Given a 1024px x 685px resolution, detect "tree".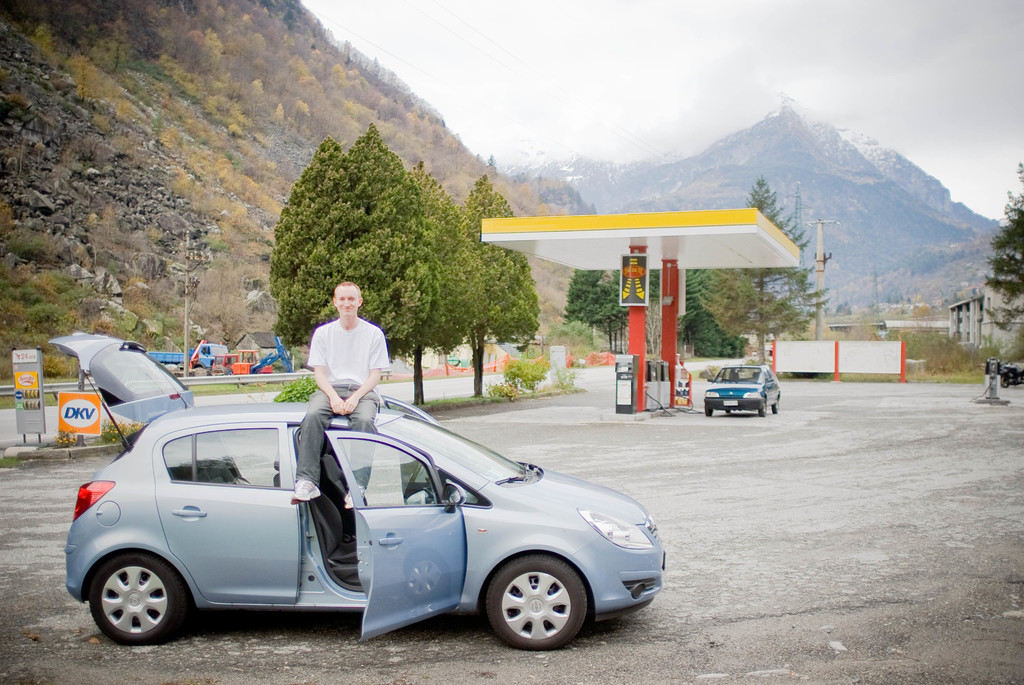
x1=266, y1=131, x2=431, y2=412.
